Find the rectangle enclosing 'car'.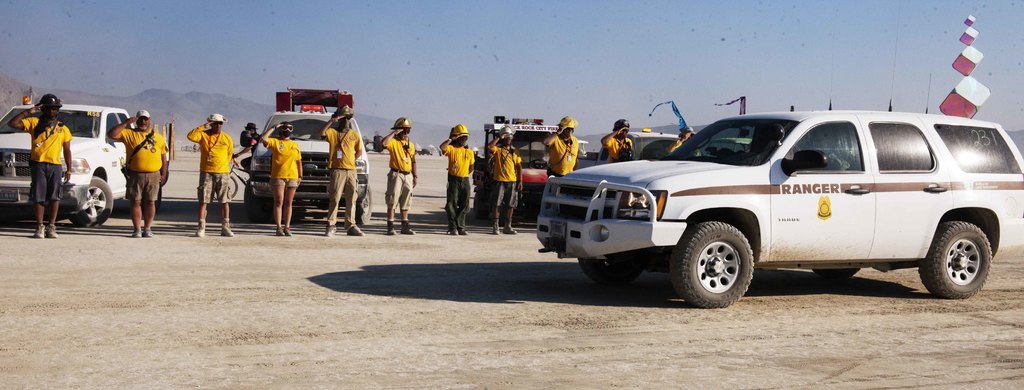
473:119:584:223.
